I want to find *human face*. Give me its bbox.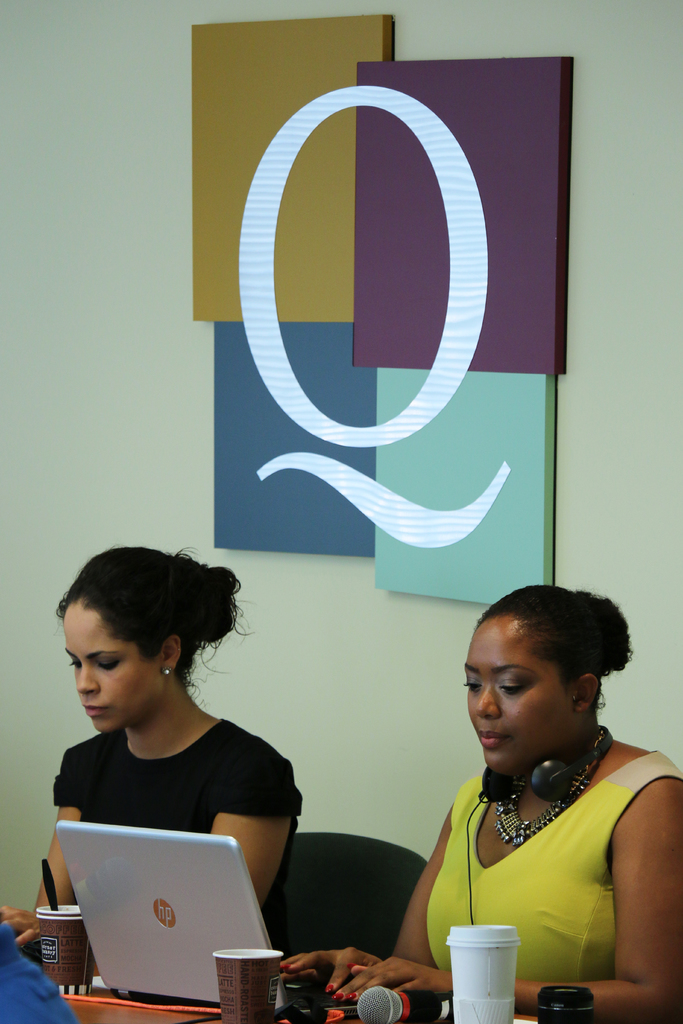
460:618:572:769.
